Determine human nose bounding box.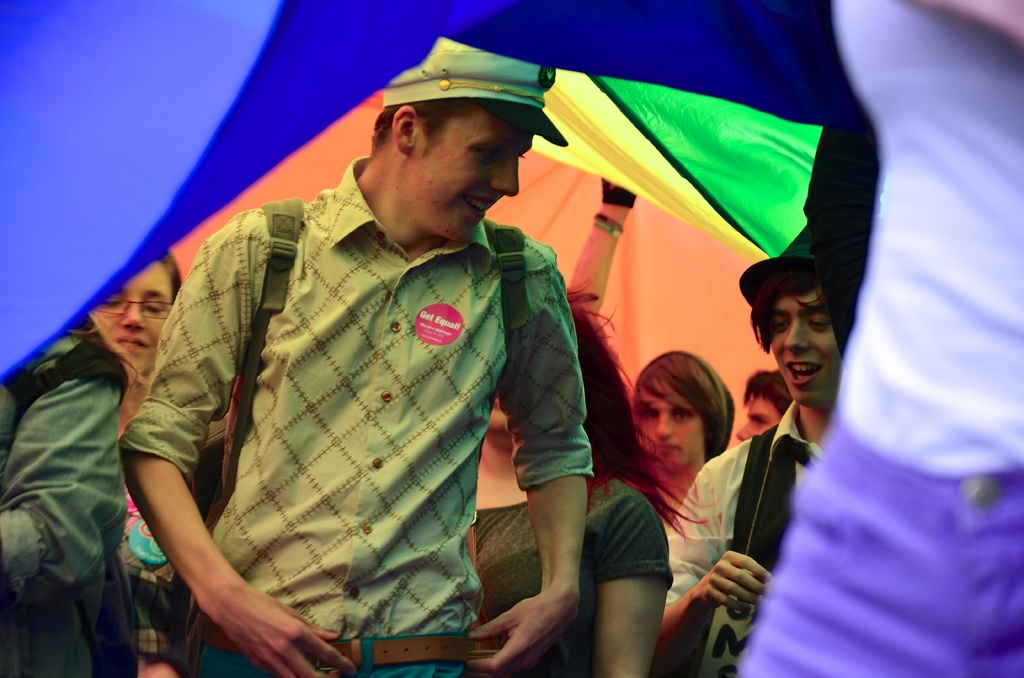
Determined: bbox=[780, 316, 810, 355].
